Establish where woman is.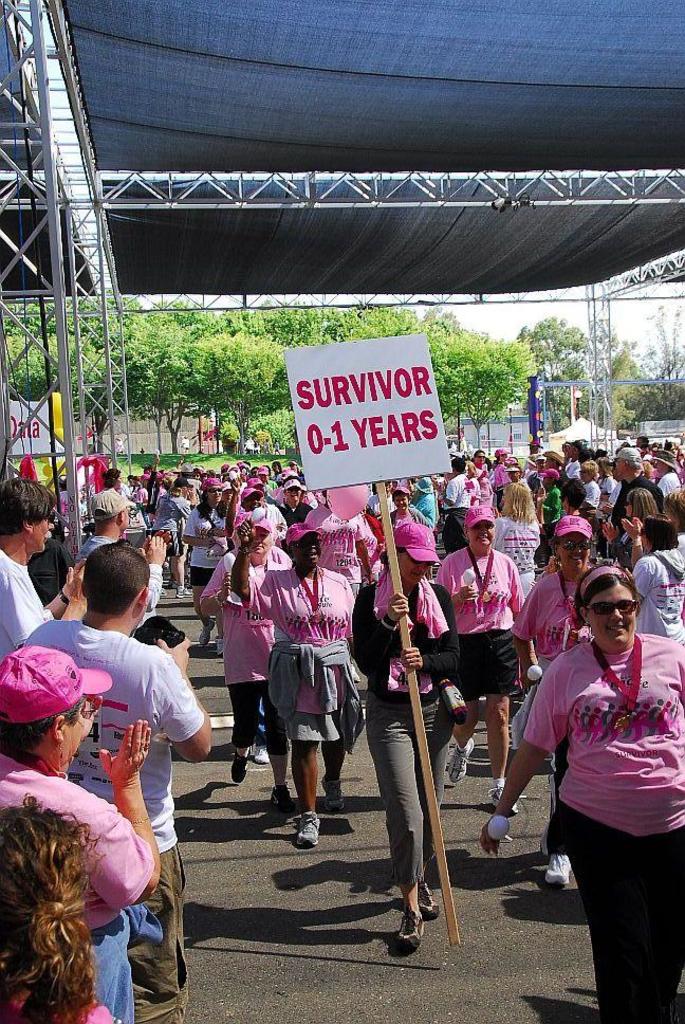
Established at [667,496,684,556].
